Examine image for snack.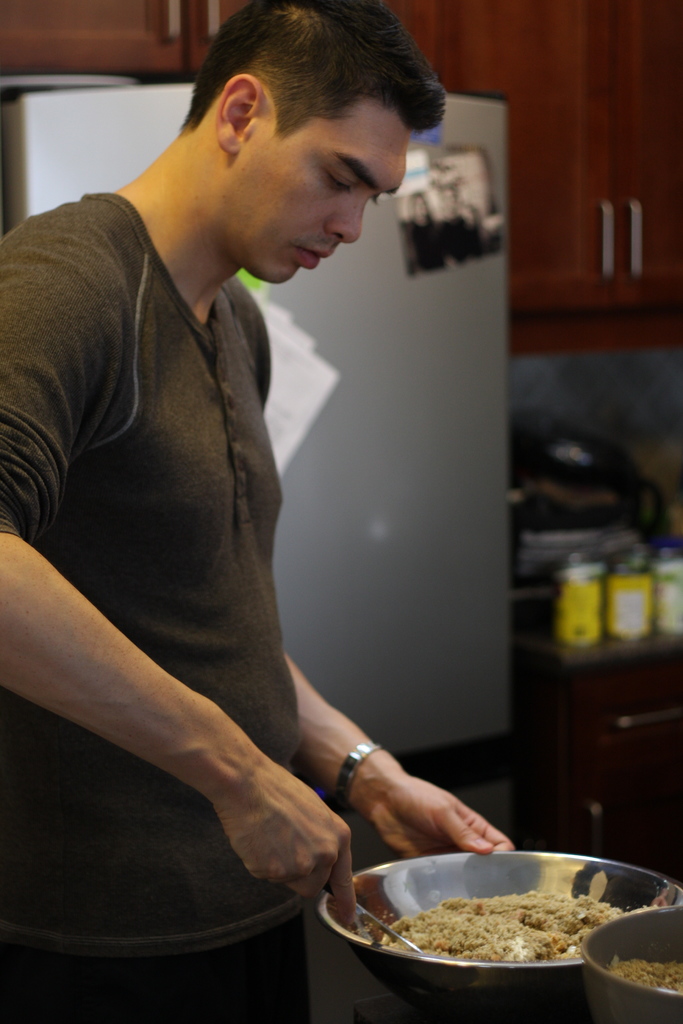
Examination result: detection(373, 874, 638, 994).
